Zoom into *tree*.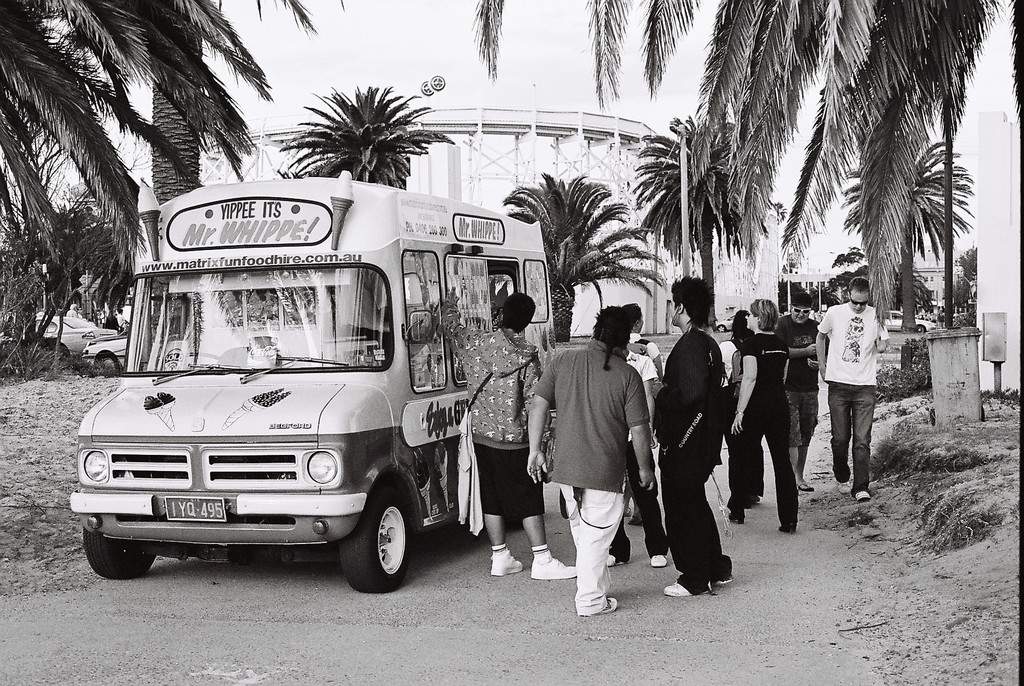
Zoom target: bbox=(266, 74, 449, 181).
